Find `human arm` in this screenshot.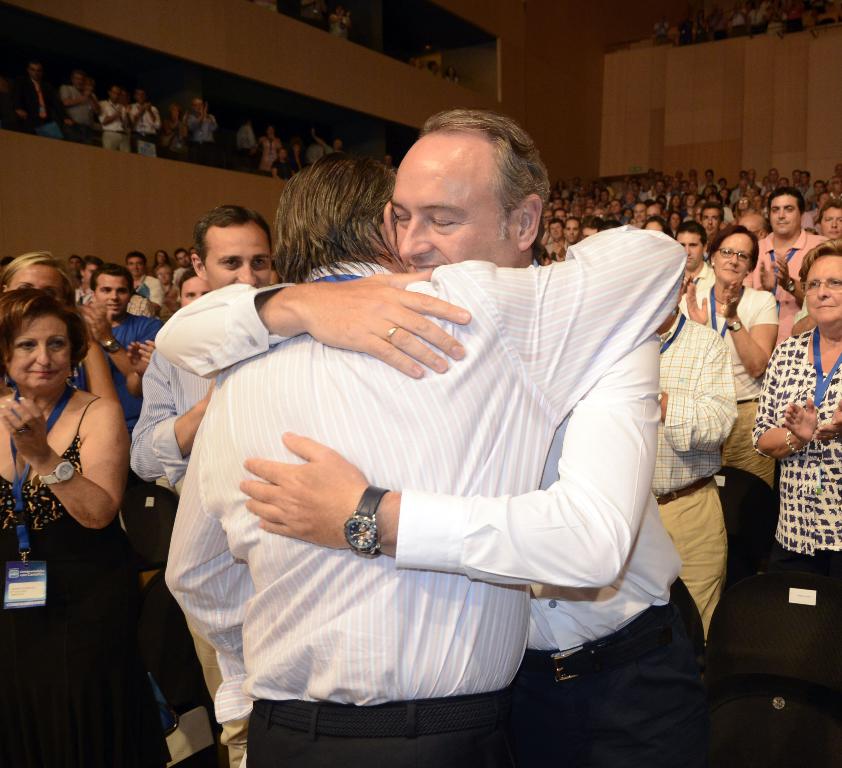
The bounding box for `human arm` is Rect(676, 278, 713, 327).
